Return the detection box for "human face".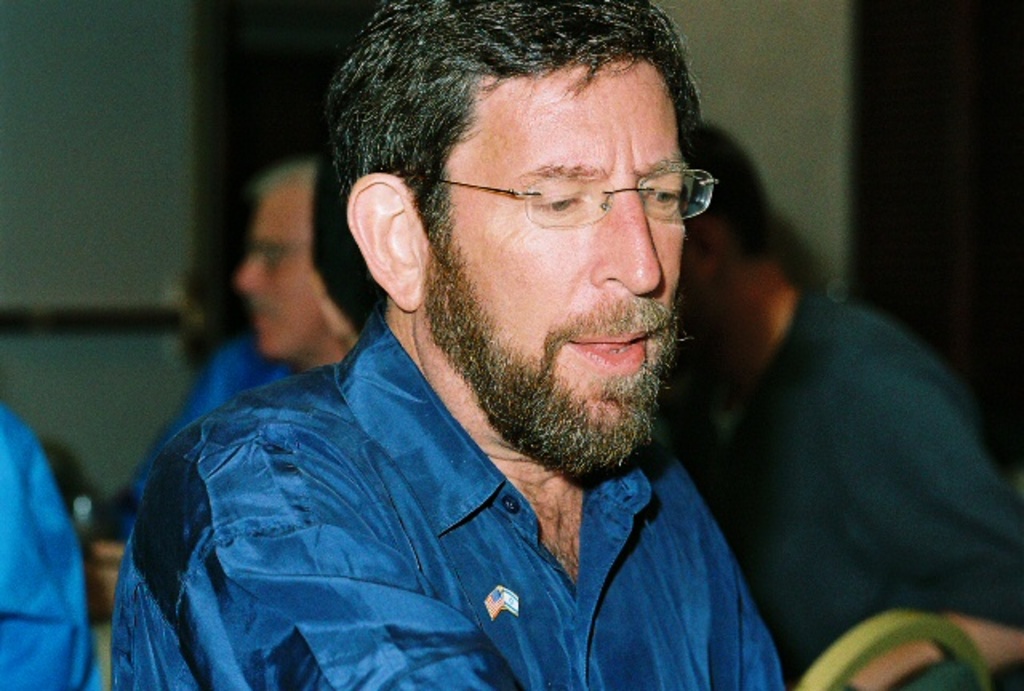
[450, 56, 686, 470].
